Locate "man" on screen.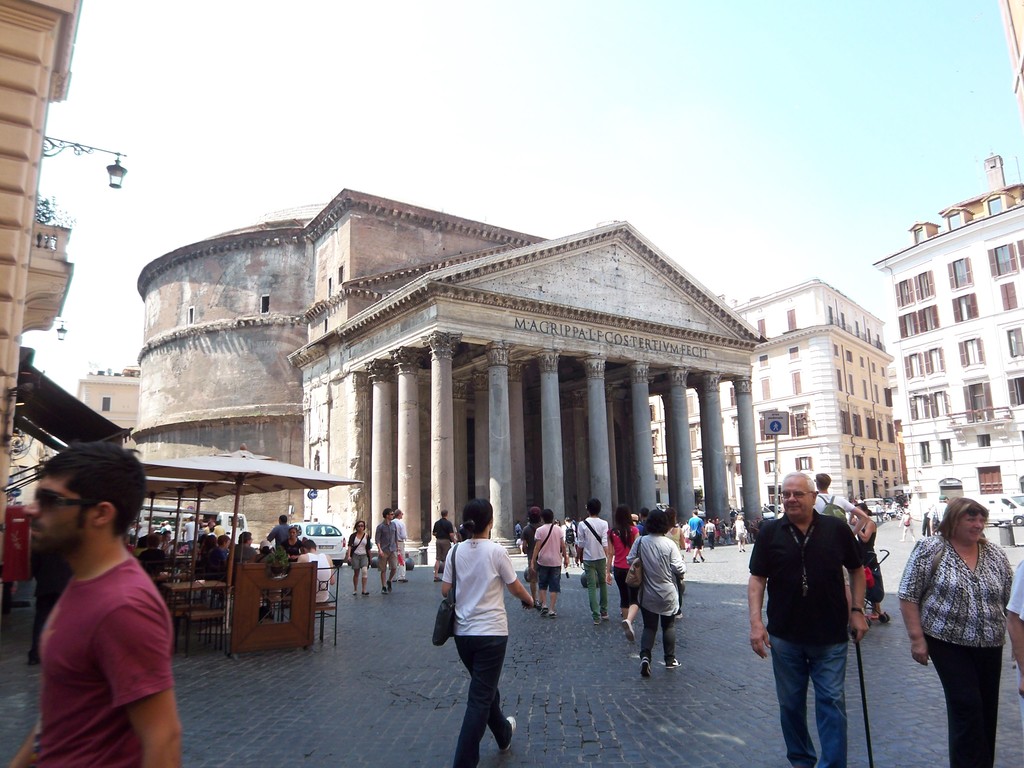
On screen at [x1=813, y1=475, x2=869, y2=636].
